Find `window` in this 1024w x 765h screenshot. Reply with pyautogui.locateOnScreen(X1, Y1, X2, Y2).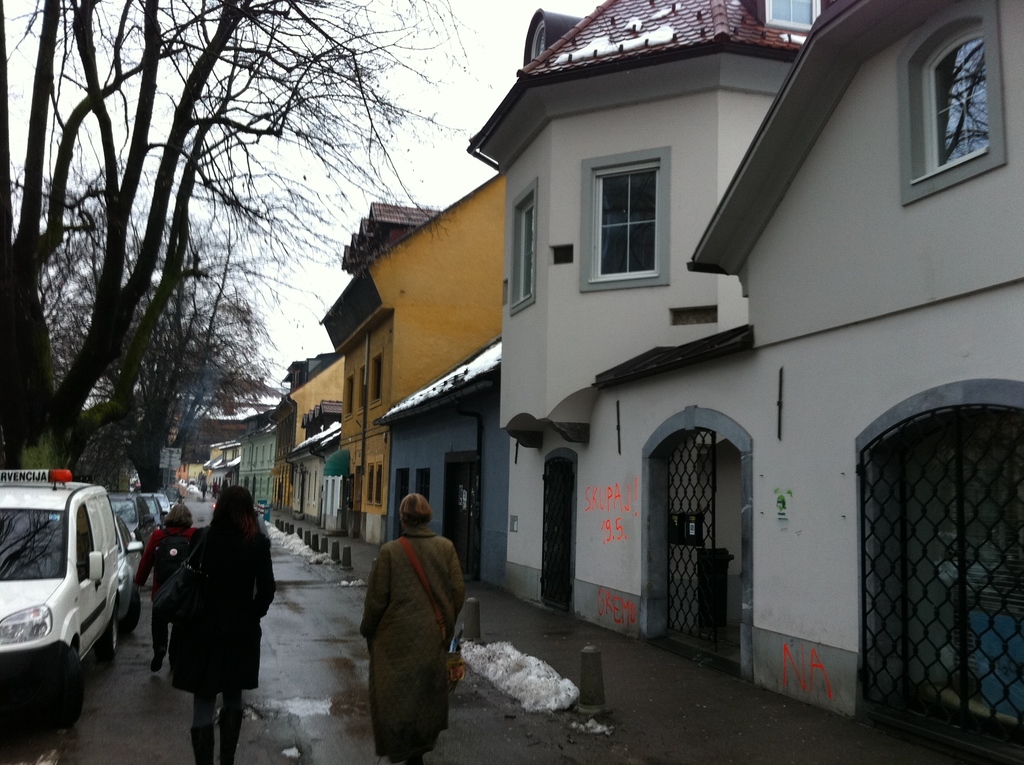
pyautogui.locateOnScreen(585, 157, 662, 280).
